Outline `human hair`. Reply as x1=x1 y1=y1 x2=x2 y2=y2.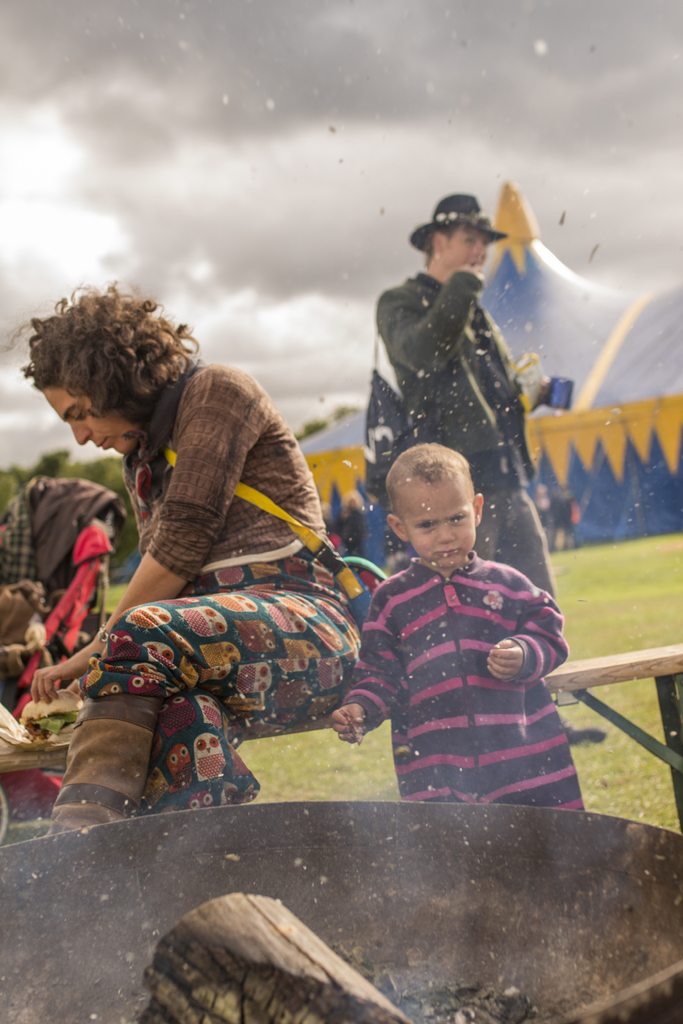
x1=11 y1=276 x2=198 y2=451.
